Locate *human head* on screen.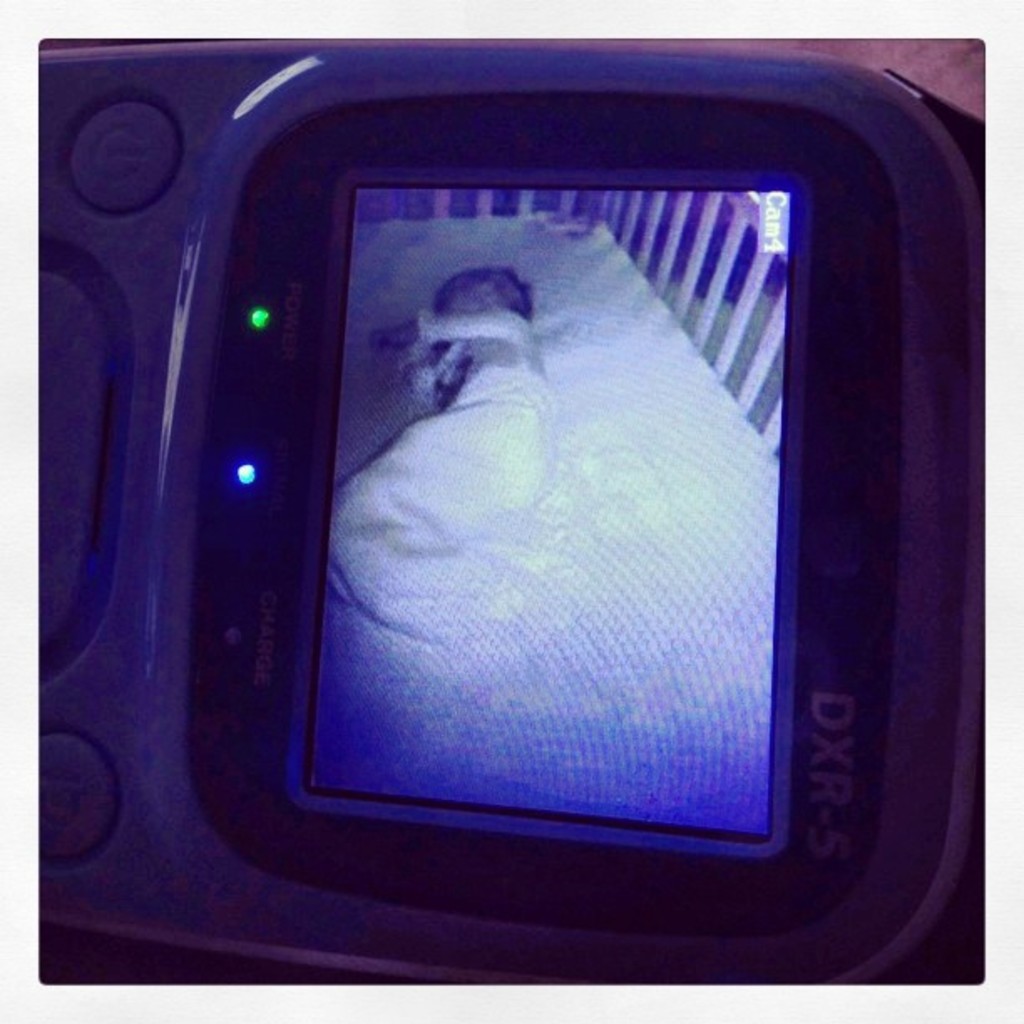
On screen at (x1=435, y1=268, x2=530, y2=315).
